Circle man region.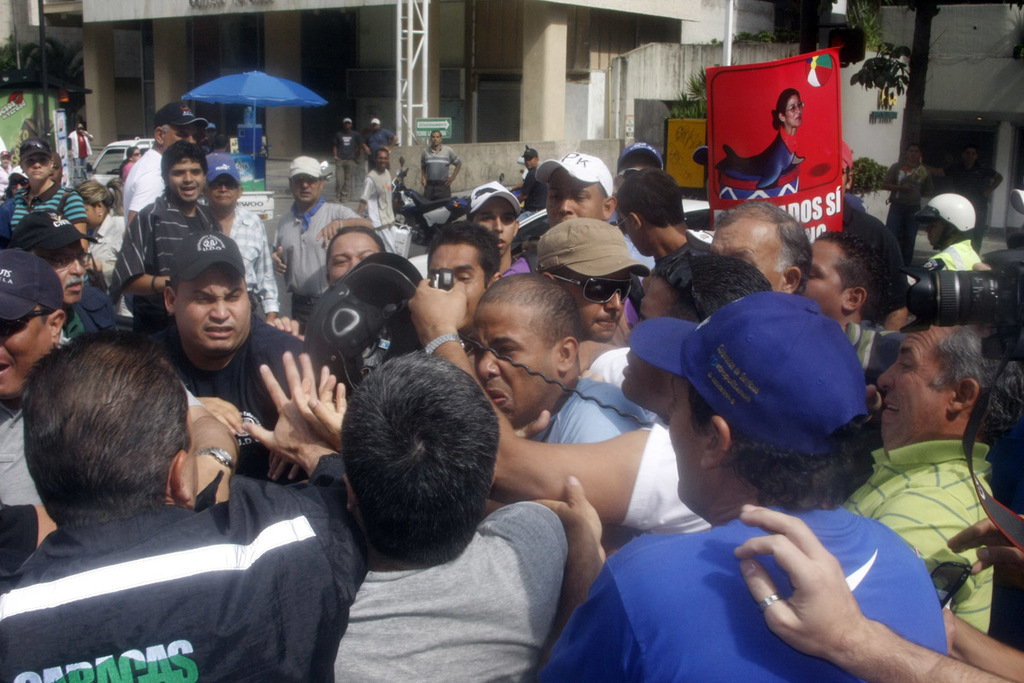
Region: box(4, 207, 113, 355).
